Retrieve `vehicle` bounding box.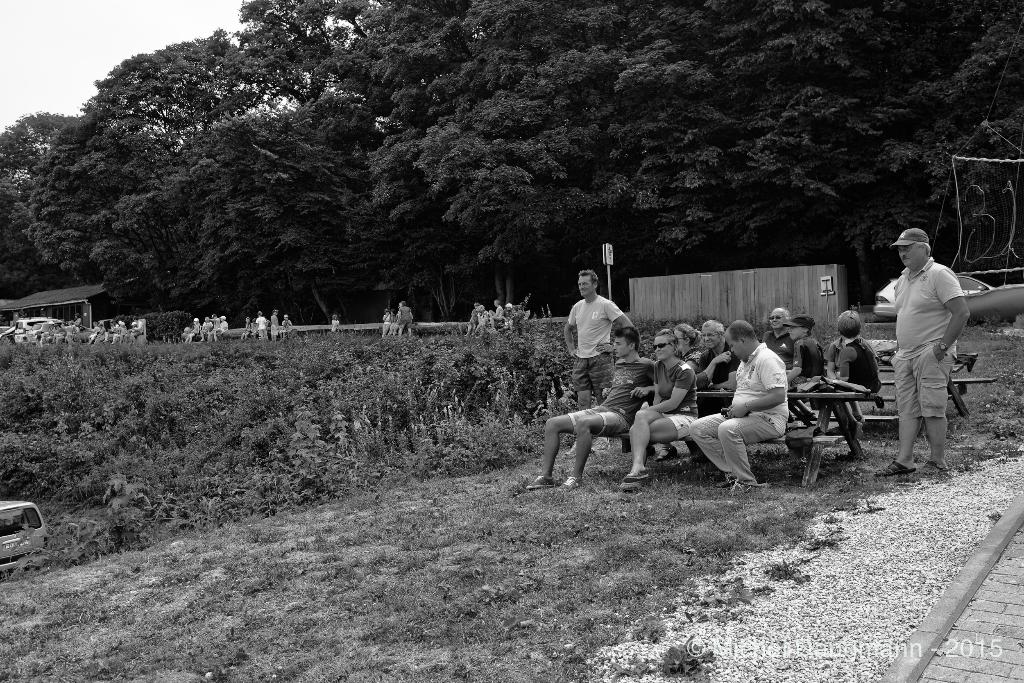
Bounding box: detection(872, 276, 1000, 326).
